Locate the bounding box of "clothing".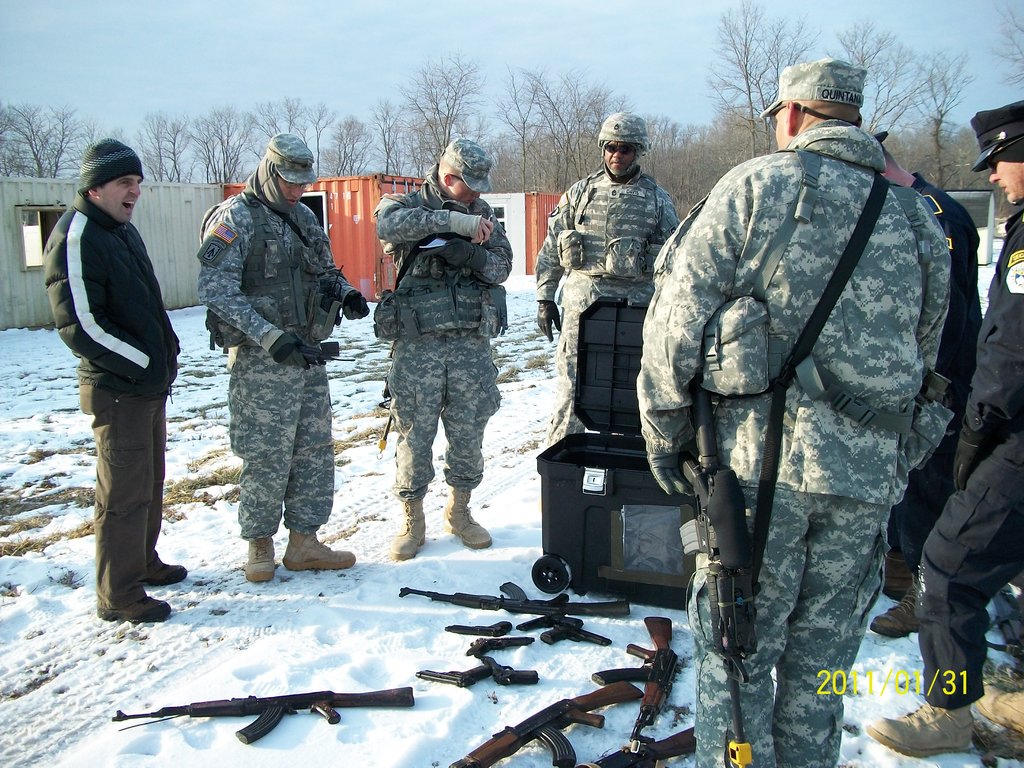
Bounding box: l=637, t=124, r=952, b=767.
